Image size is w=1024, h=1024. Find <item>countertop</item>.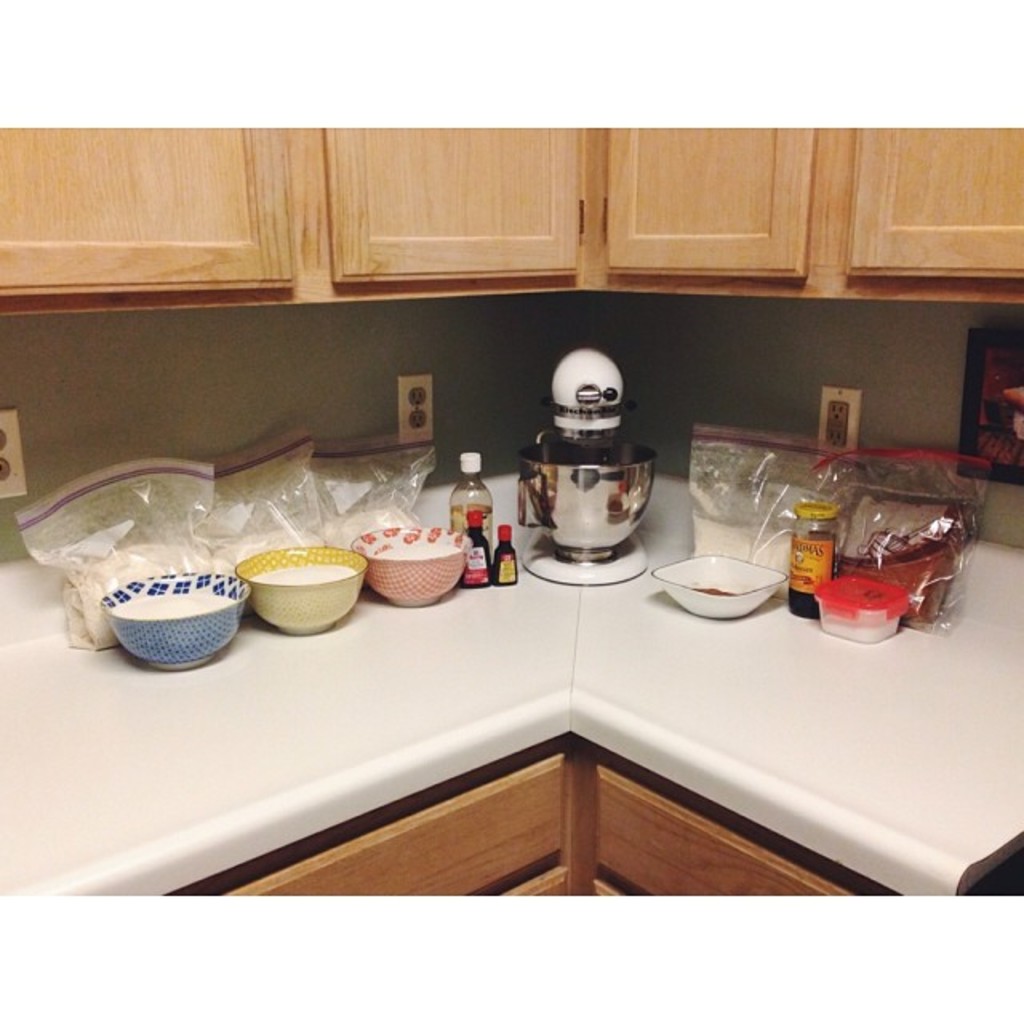
0 467 1022 899.
